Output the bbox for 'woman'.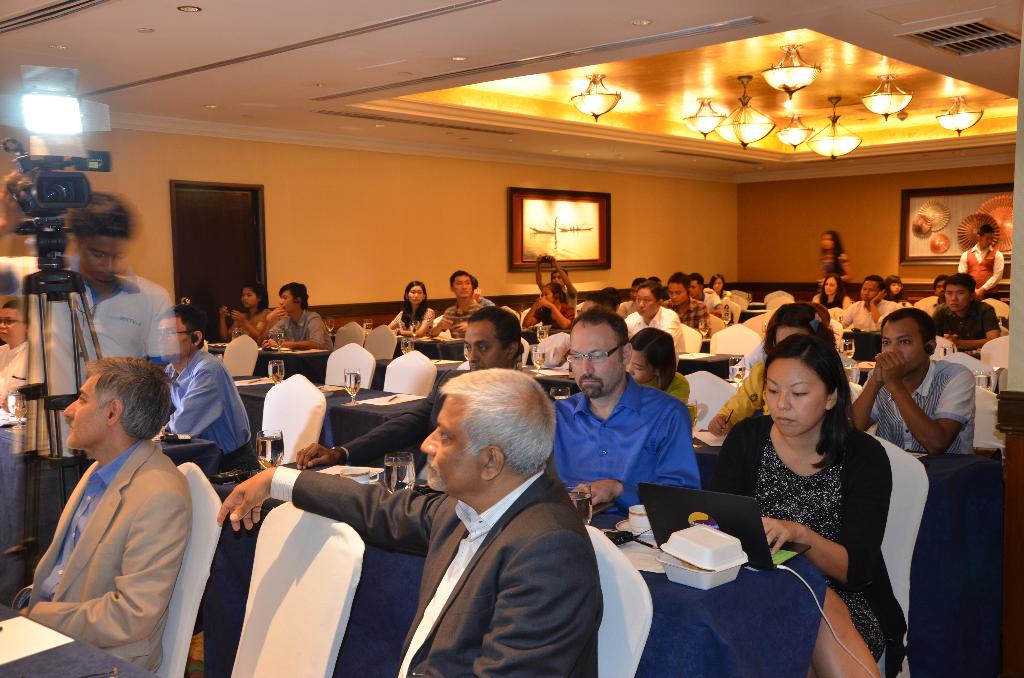
pyautogui.locateOnScreen(218, 286, 276, 344).
